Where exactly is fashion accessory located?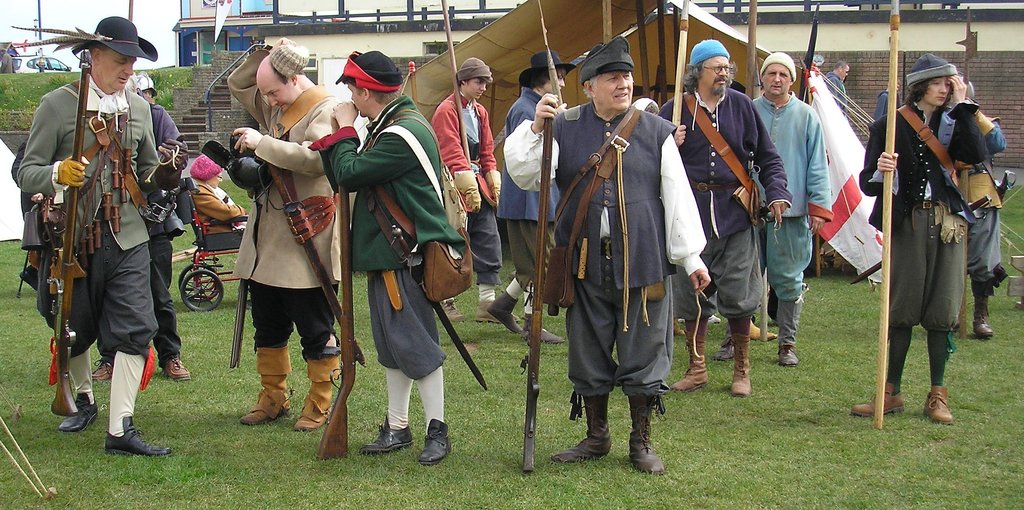
Its bounding box is 57/155/86/184.
